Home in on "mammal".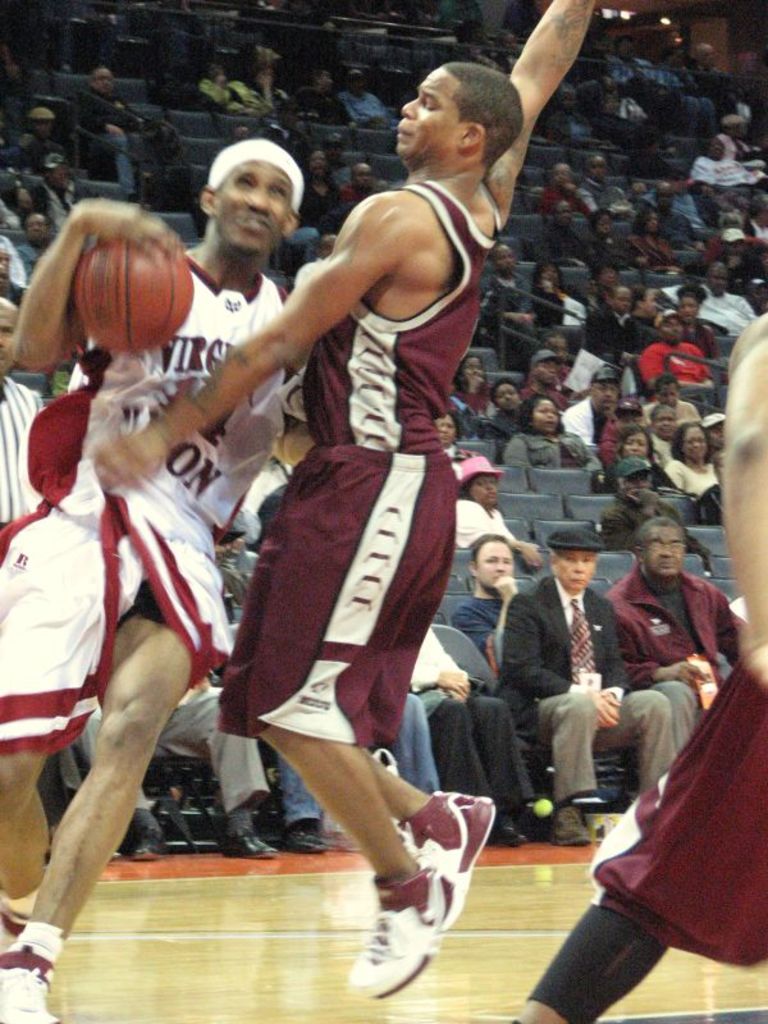
Homed in at l=617, t=35, r=659, b=82.
